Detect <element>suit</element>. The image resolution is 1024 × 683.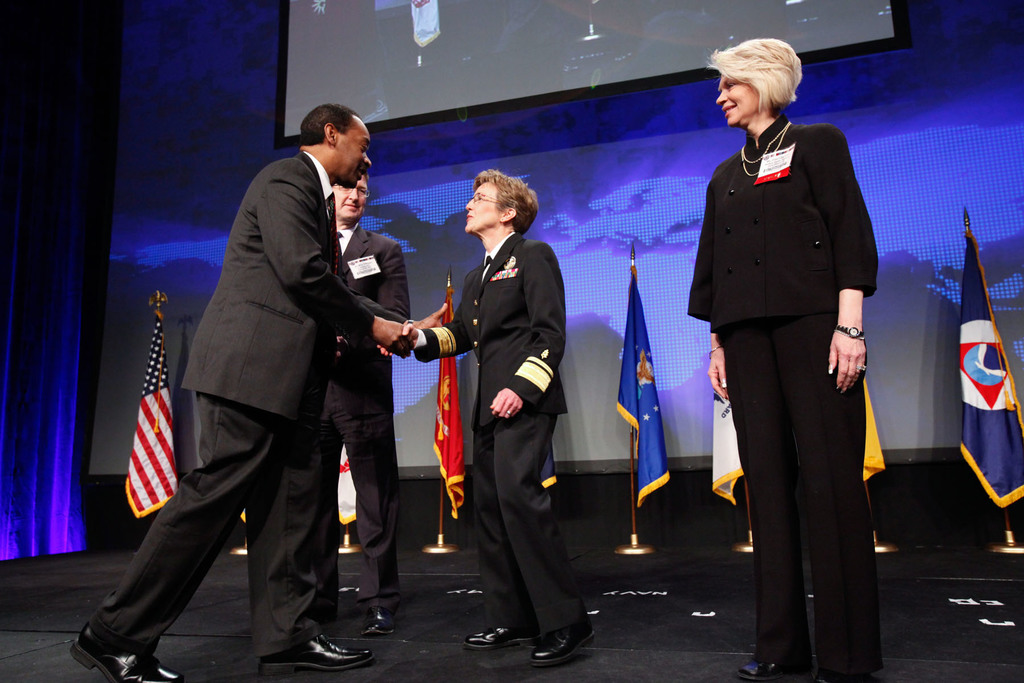
rect(89, 156, 381, 655).
